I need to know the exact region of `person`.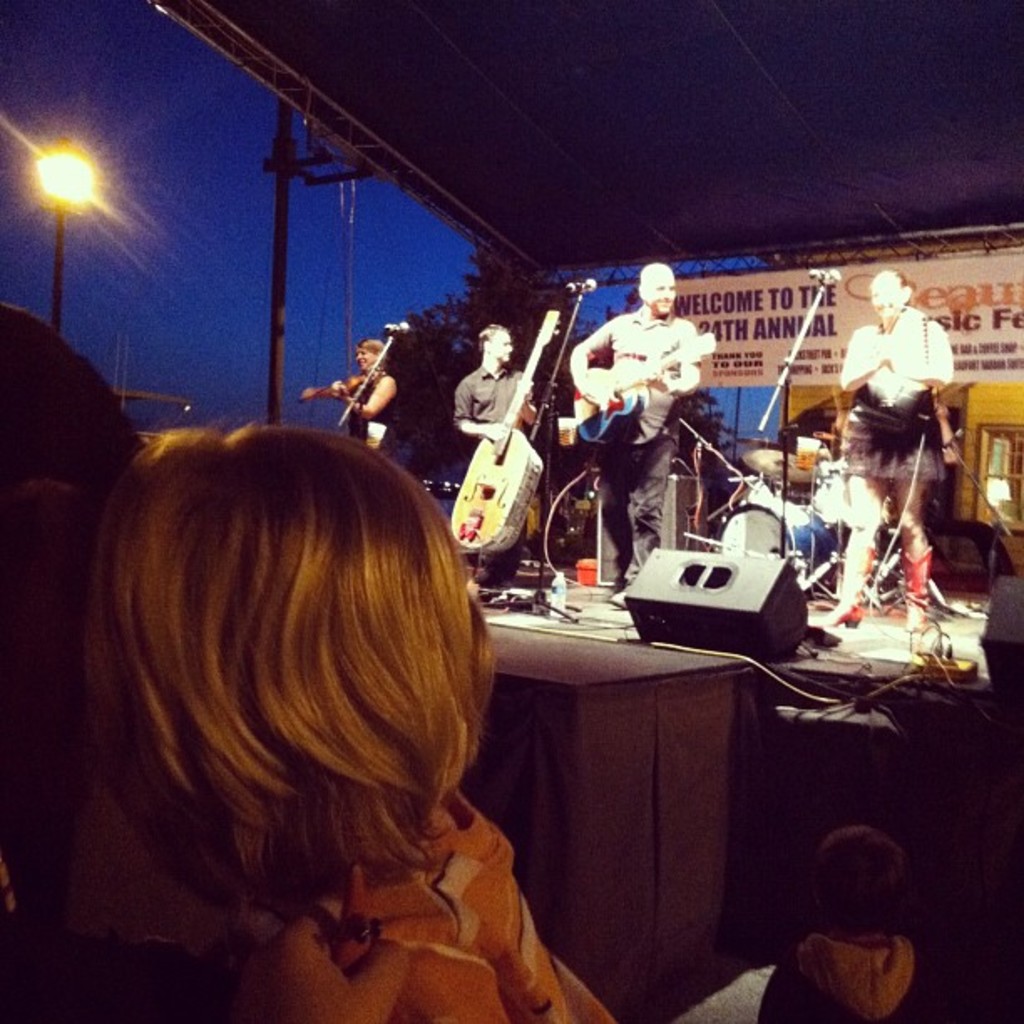
Region: <bbox>750, 813, 992, 1022</bbox>.
